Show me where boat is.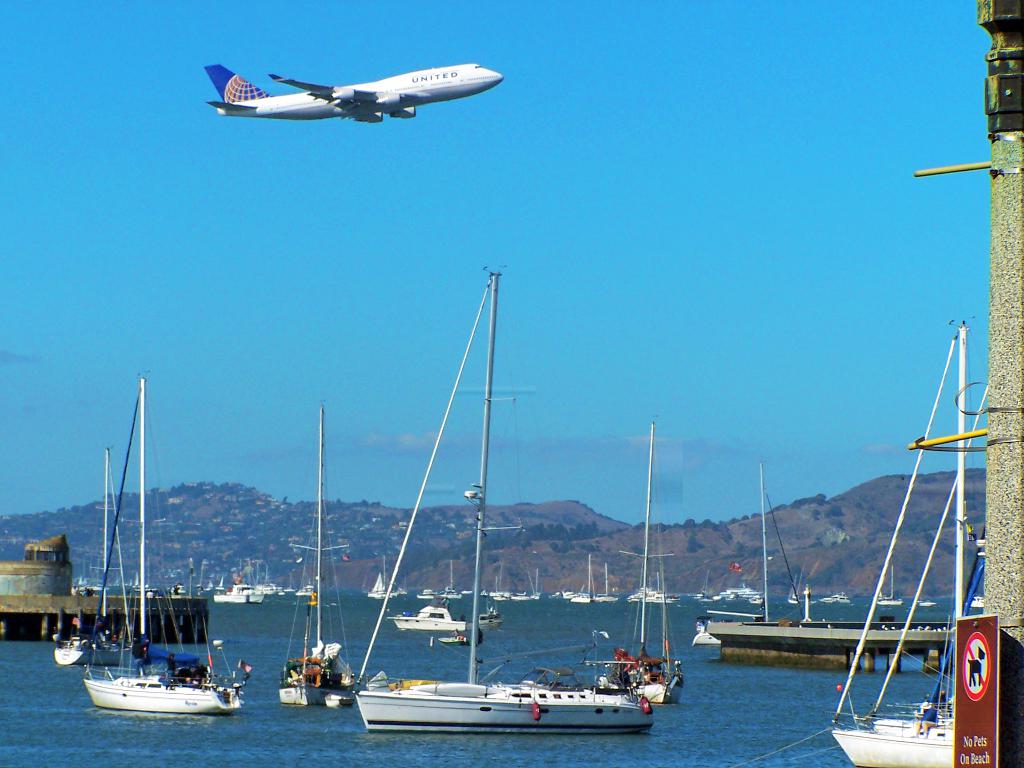
boat is at box(600, 558, 620, 600).
